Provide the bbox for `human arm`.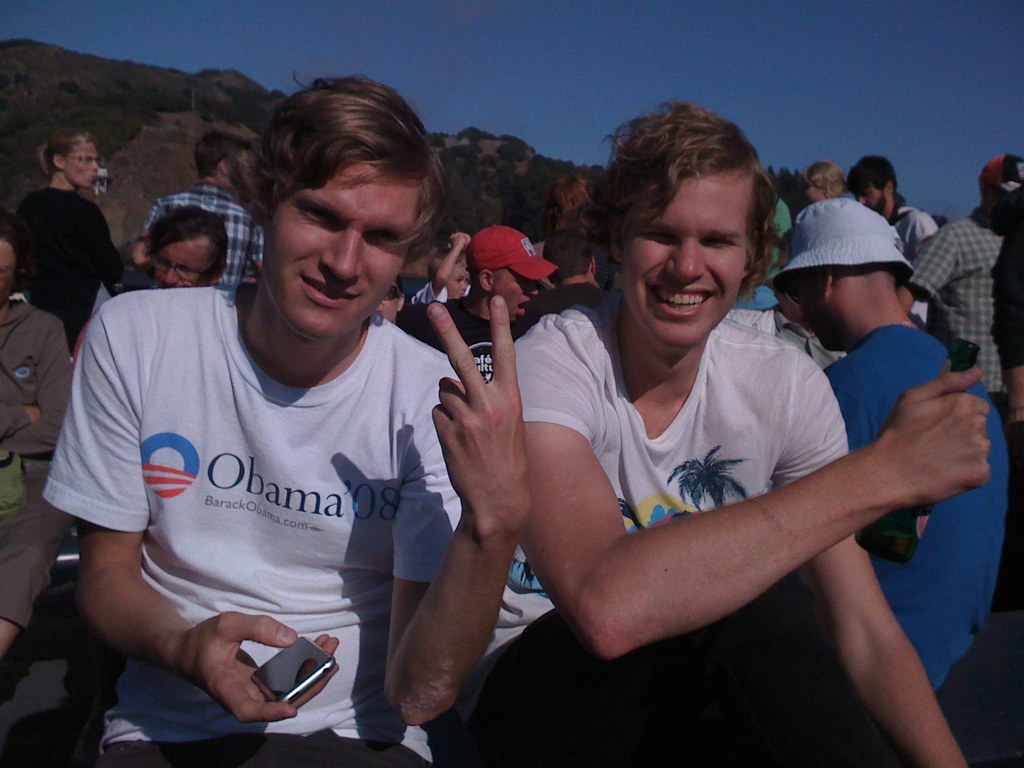
box(100, 218, 124, 283).
